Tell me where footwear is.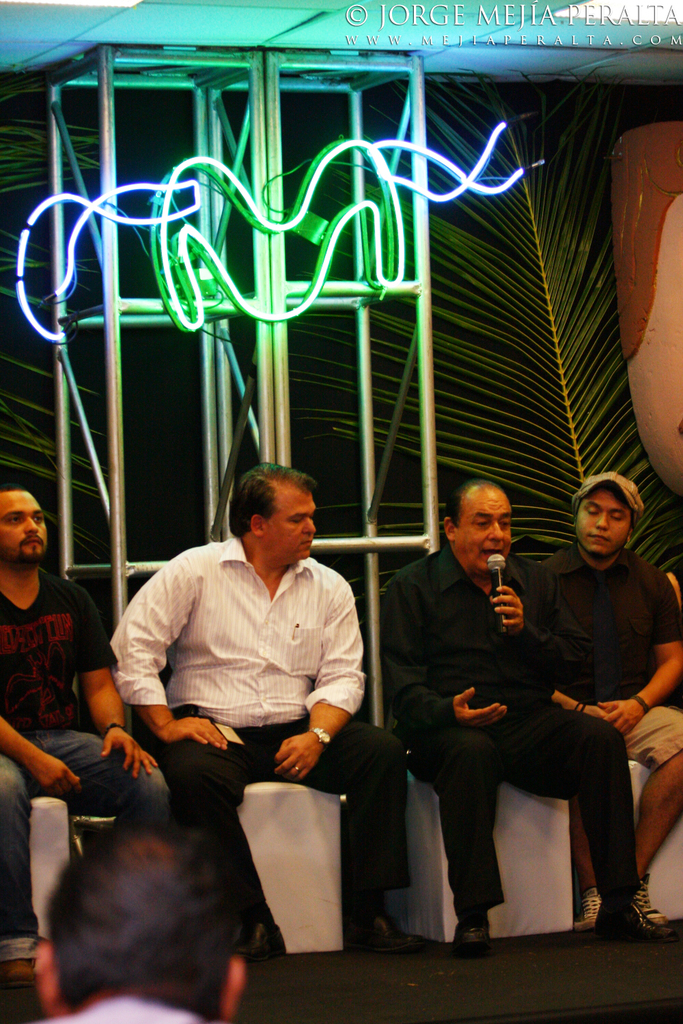
footwear is at bbox=(630, 873, 671, 926).
